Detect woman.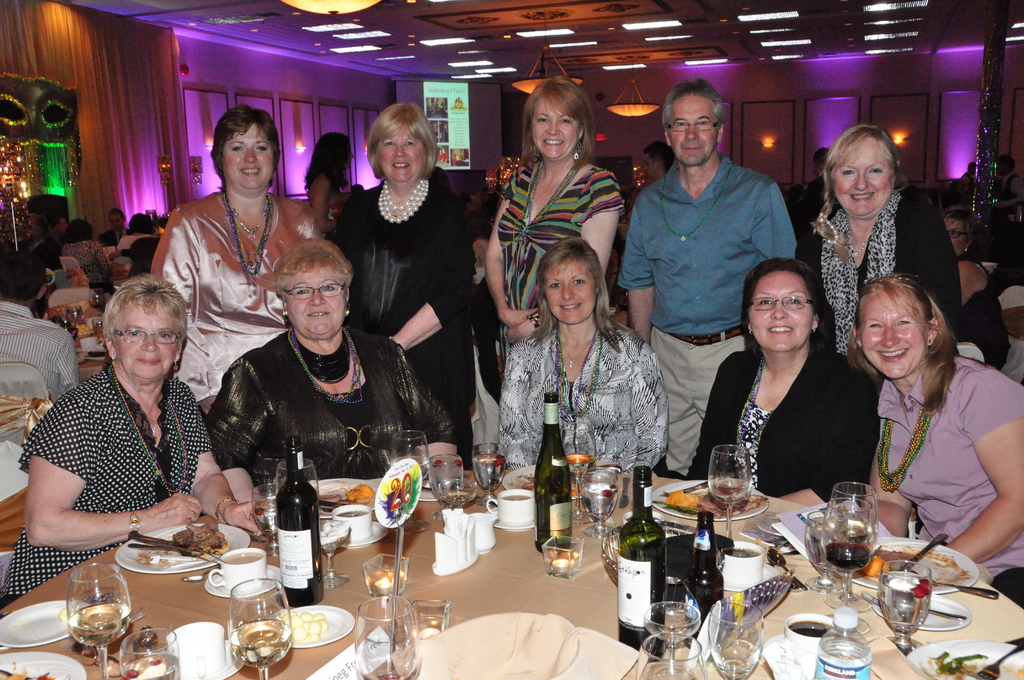
Detected at detection(939, 211, 1013, 366).
